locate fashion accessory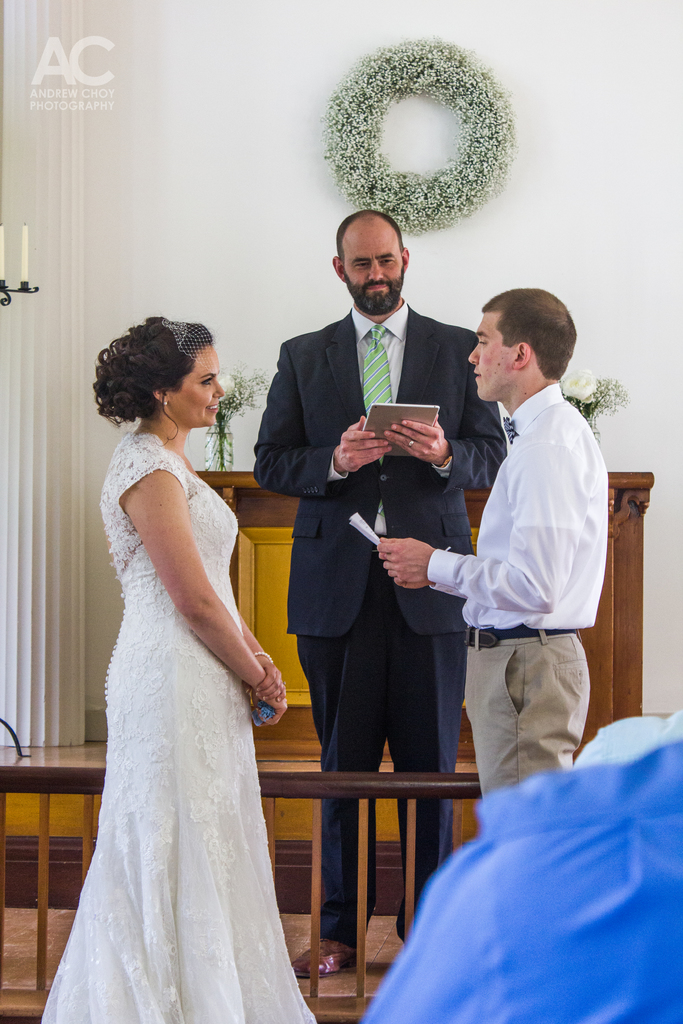
crop(160, 395, 169, 409)
